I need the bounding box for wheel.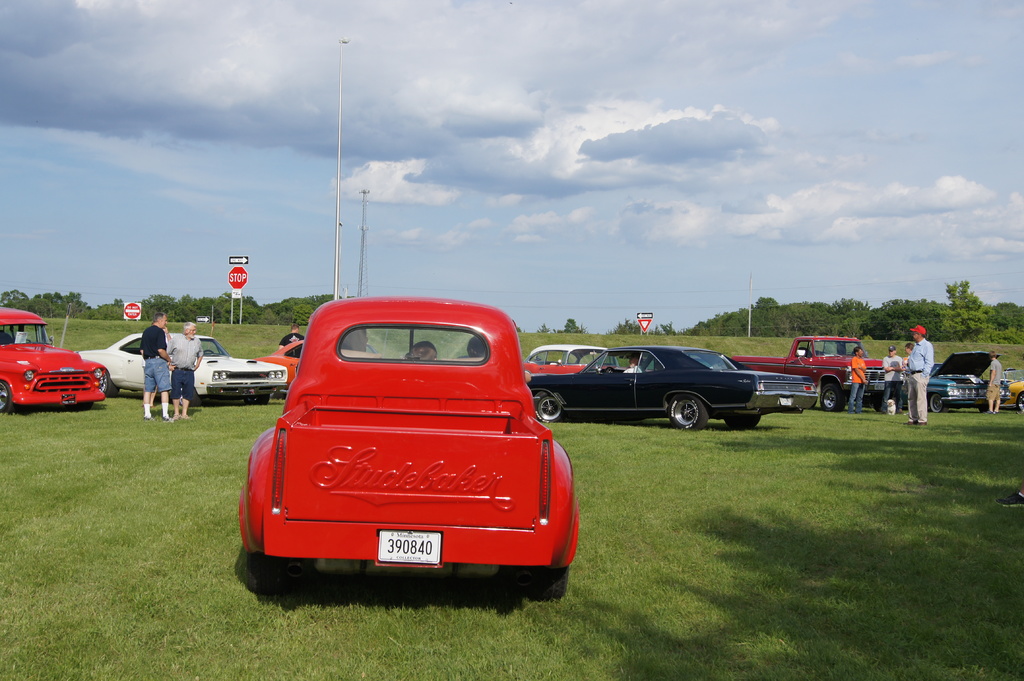
Here it is: box=[98, 370, 115, 400].
